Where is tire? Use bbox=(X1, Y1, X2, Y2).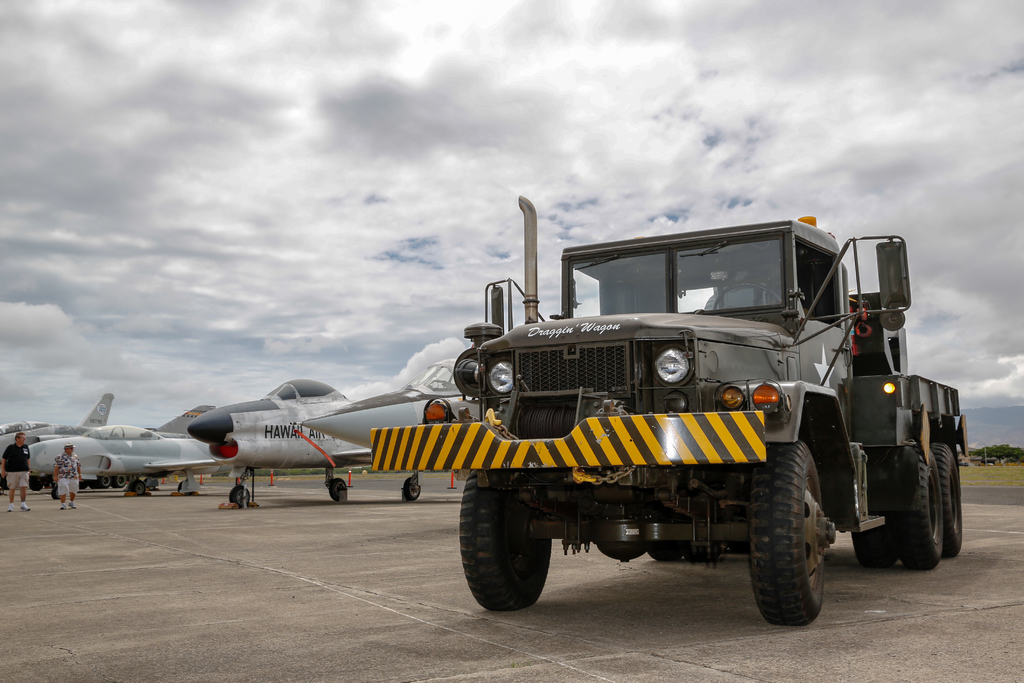
bbox=(929, 443, 961, 557).
